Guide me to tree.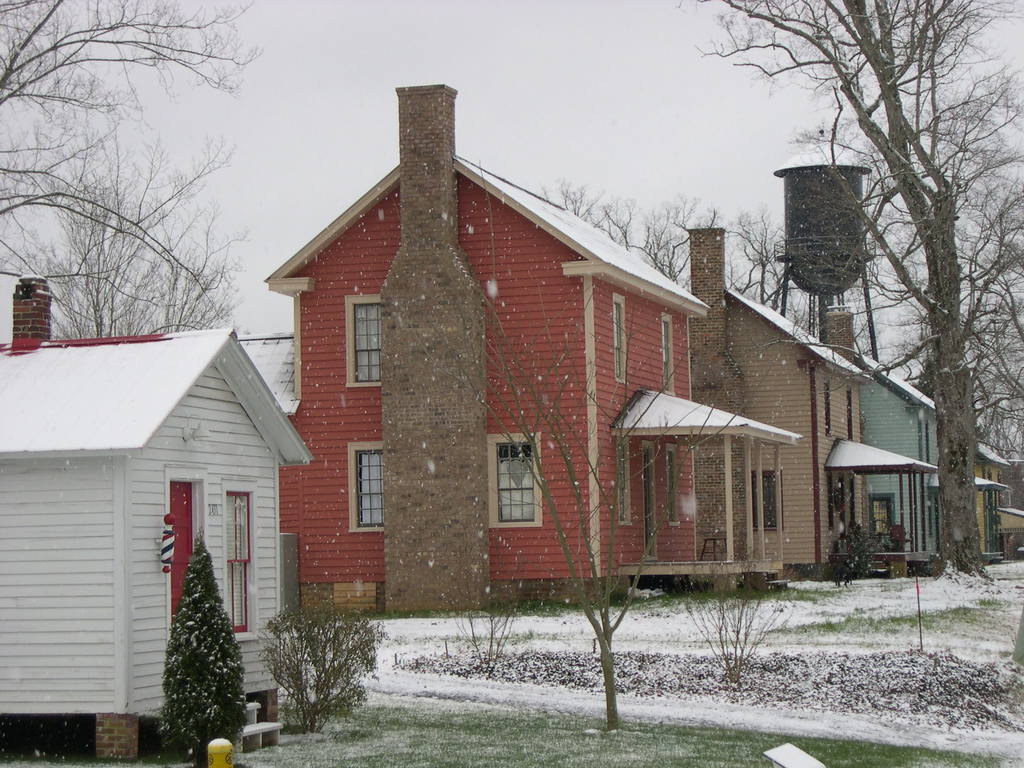
Guidance: select_region(0, 146, 241, 340).
